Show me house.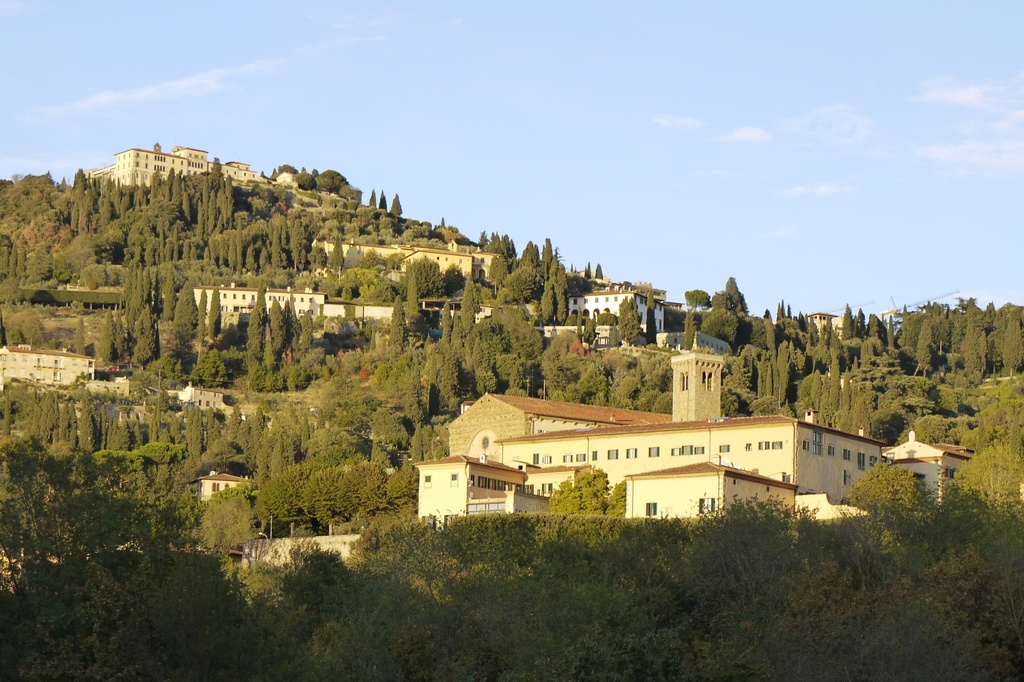
house is here: {"left": 317, "top": 237, "right": 467, "bottom": 282}.
